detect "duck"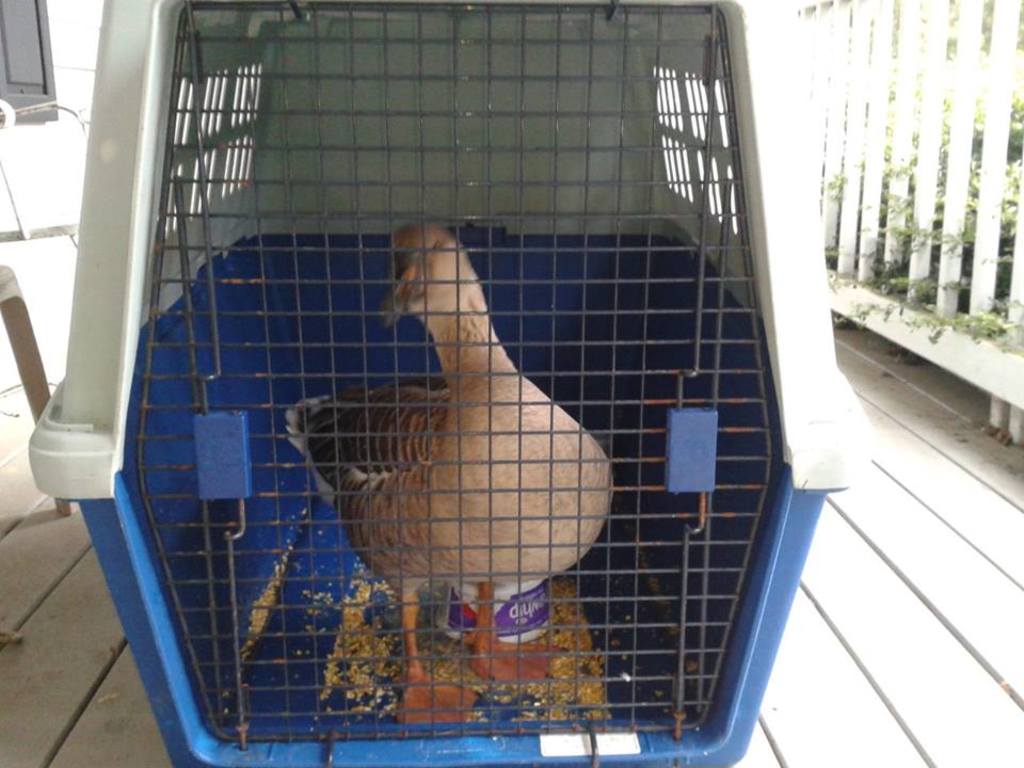
x1=276, y1=186, x2=614, y2=714
